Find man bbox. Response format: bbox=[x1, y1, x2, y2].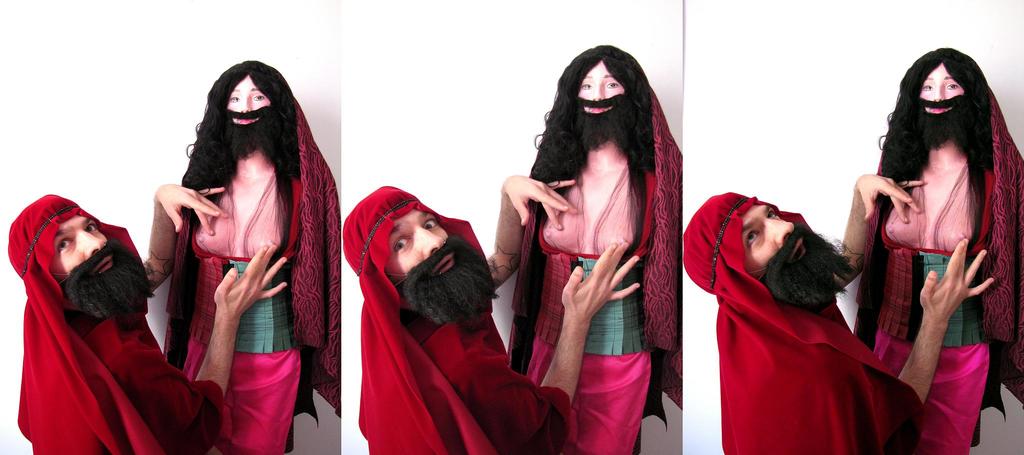
bbox=[5, 166, 232, 445].
